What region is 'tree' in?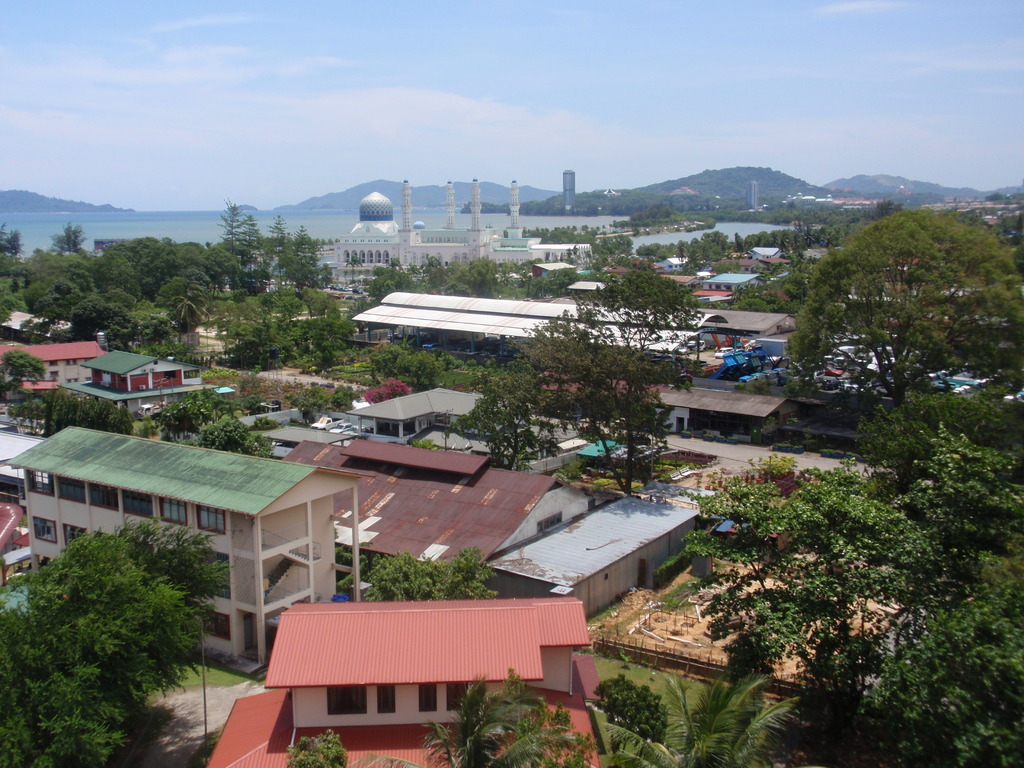
358 341 457 386.
